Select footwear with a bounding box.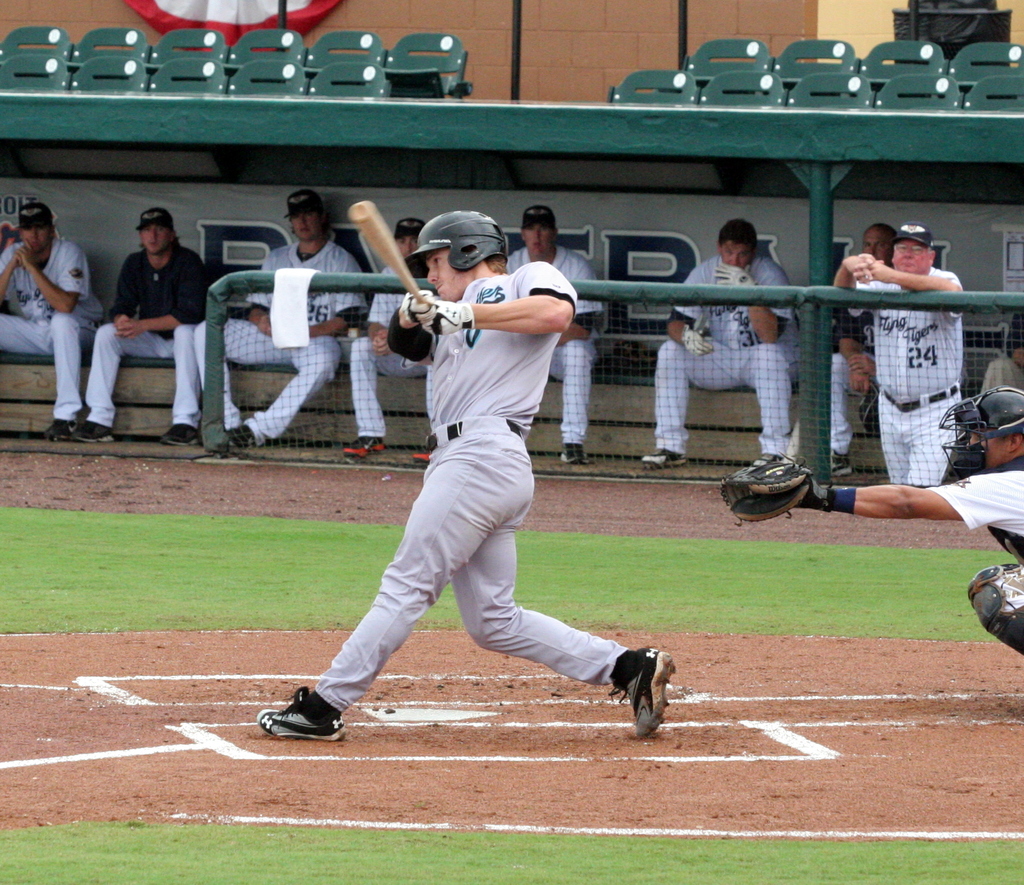
box(831, 448, 855, 482).
